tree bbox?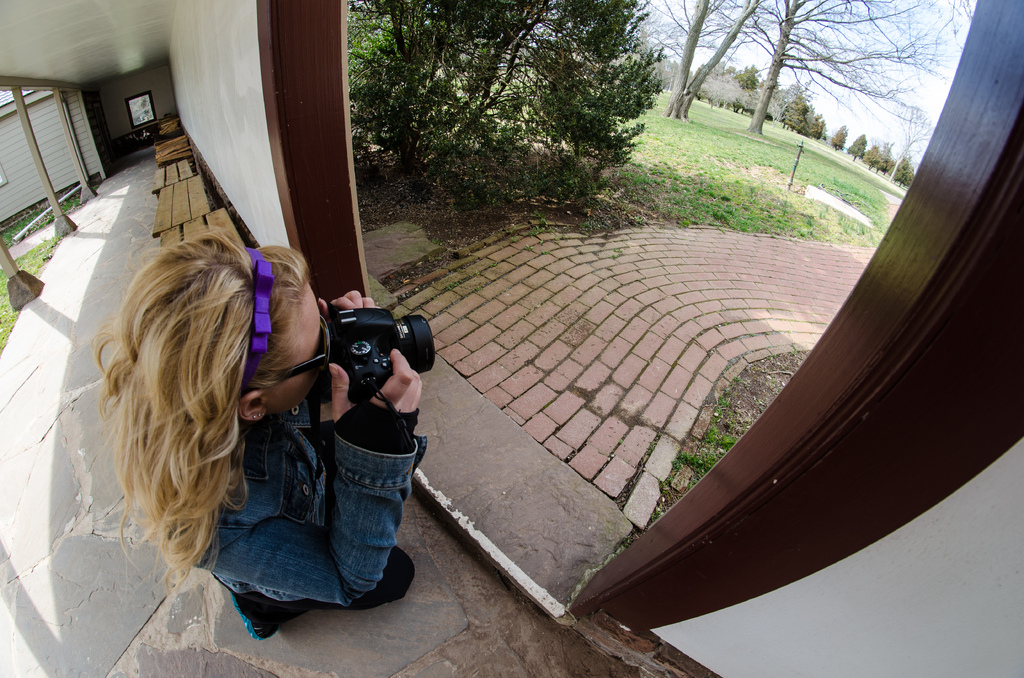
(673, 0, 769, 121)
